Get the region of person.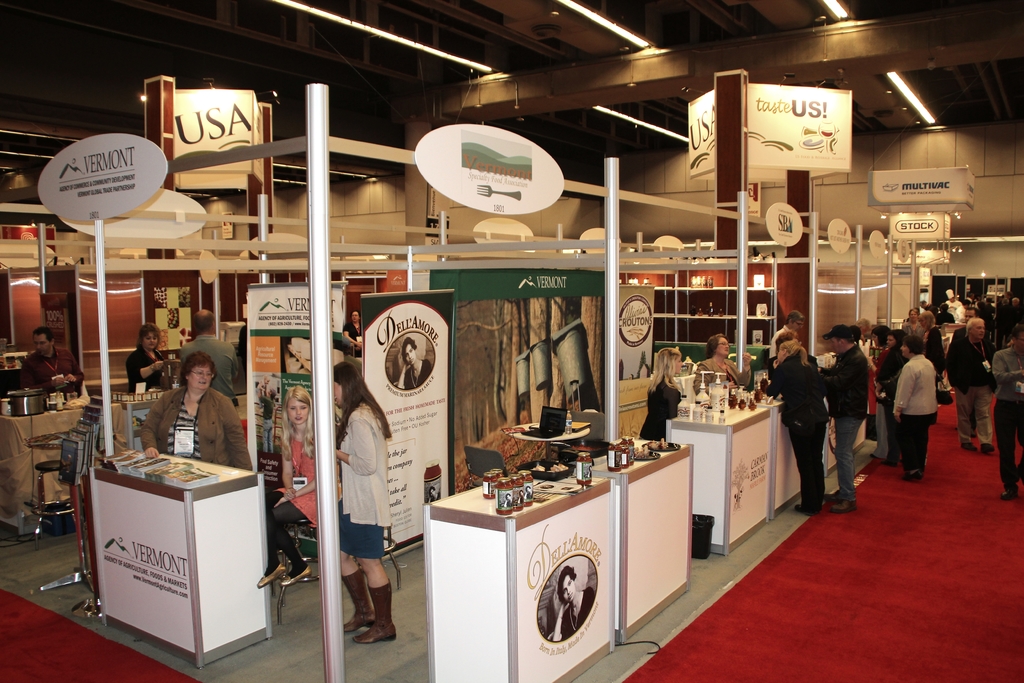
bbox(330, 353, 399, 646).
